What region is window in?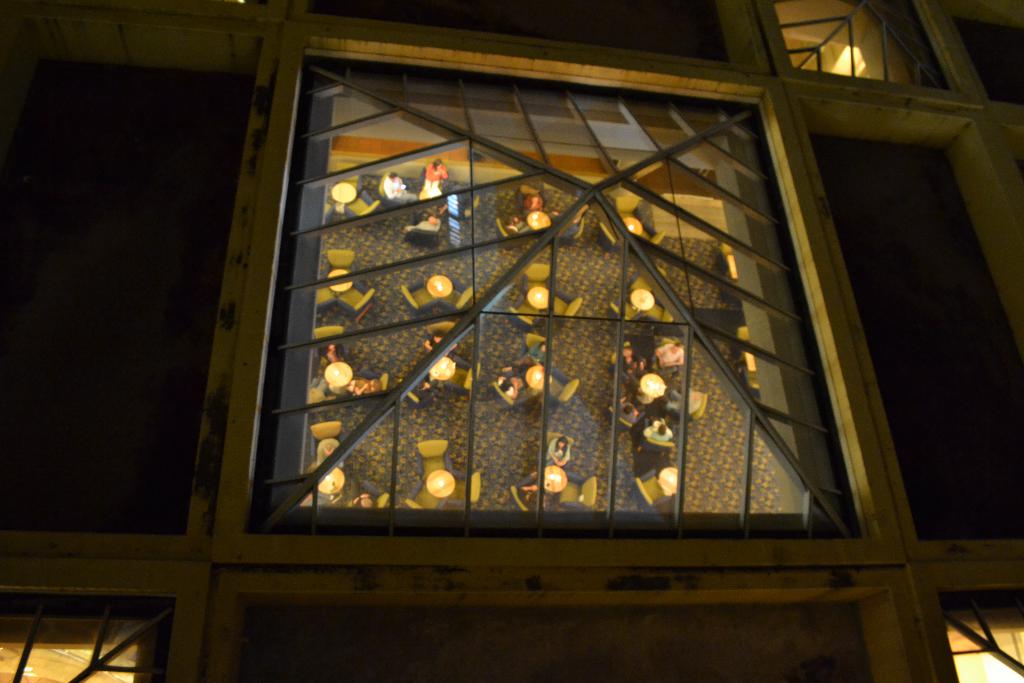
box(940, 591, 1023, 682).
